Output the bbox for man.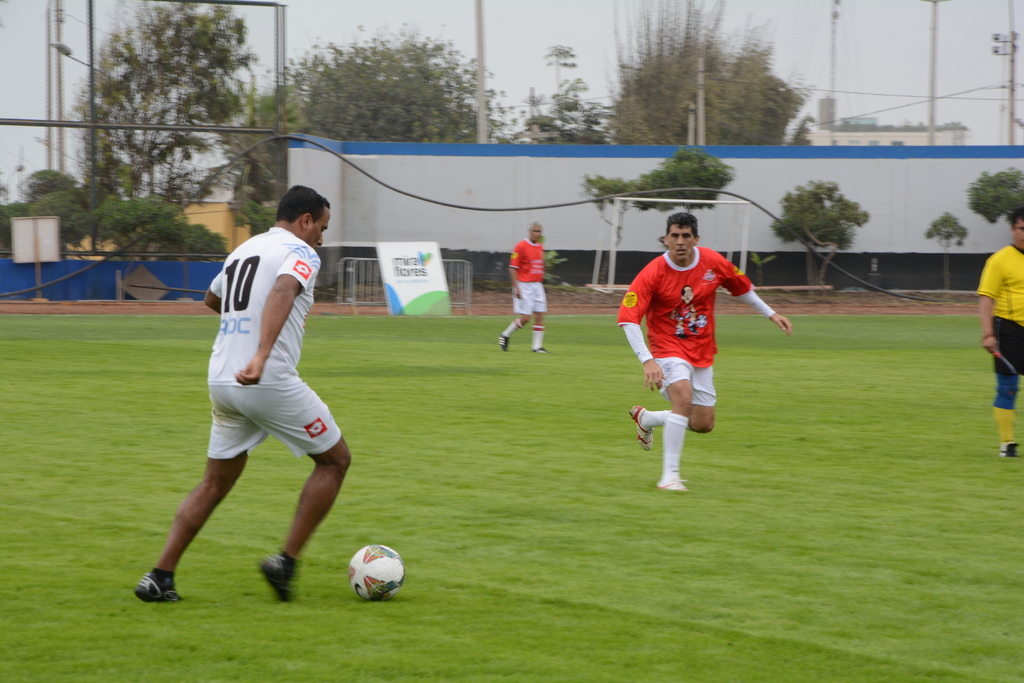
region(615, 215, 796, 489).
